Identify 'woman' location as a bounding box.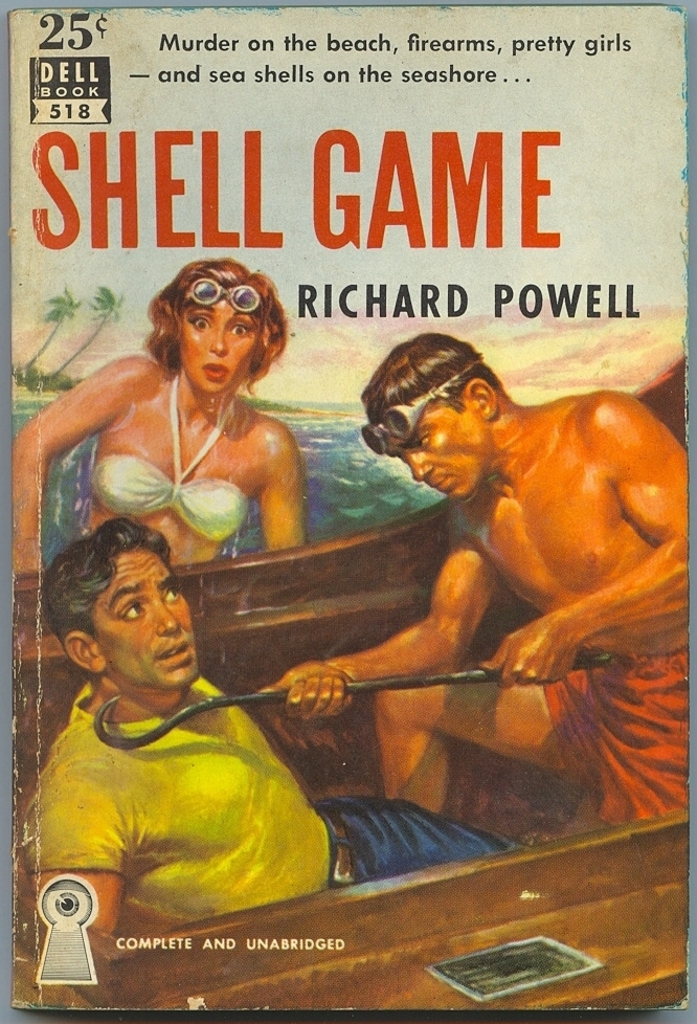
bbox=[38, 237, 325, 583].
